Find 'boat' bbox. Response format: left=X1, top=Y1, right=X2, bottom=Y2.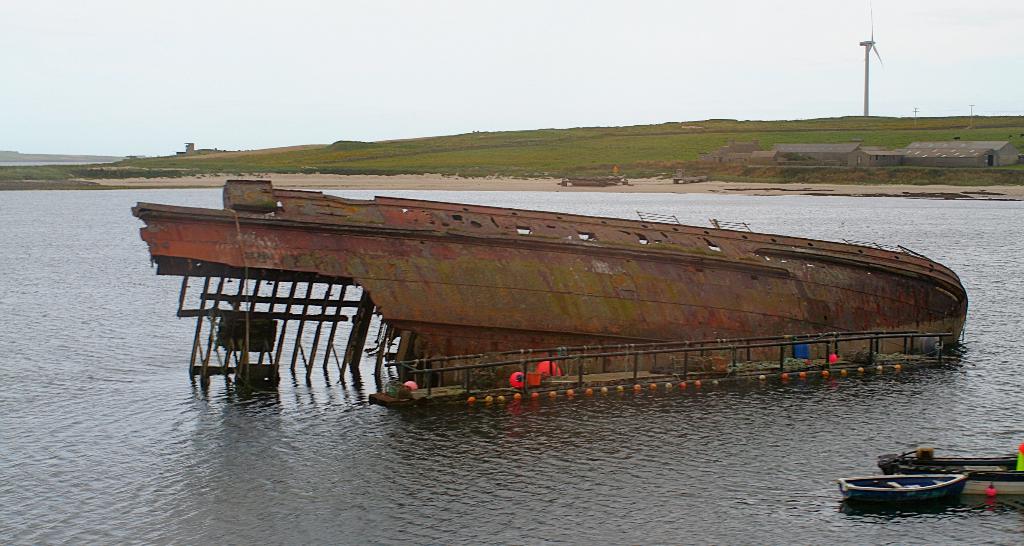
left=877, top=447, right=1023, bottom=500.
